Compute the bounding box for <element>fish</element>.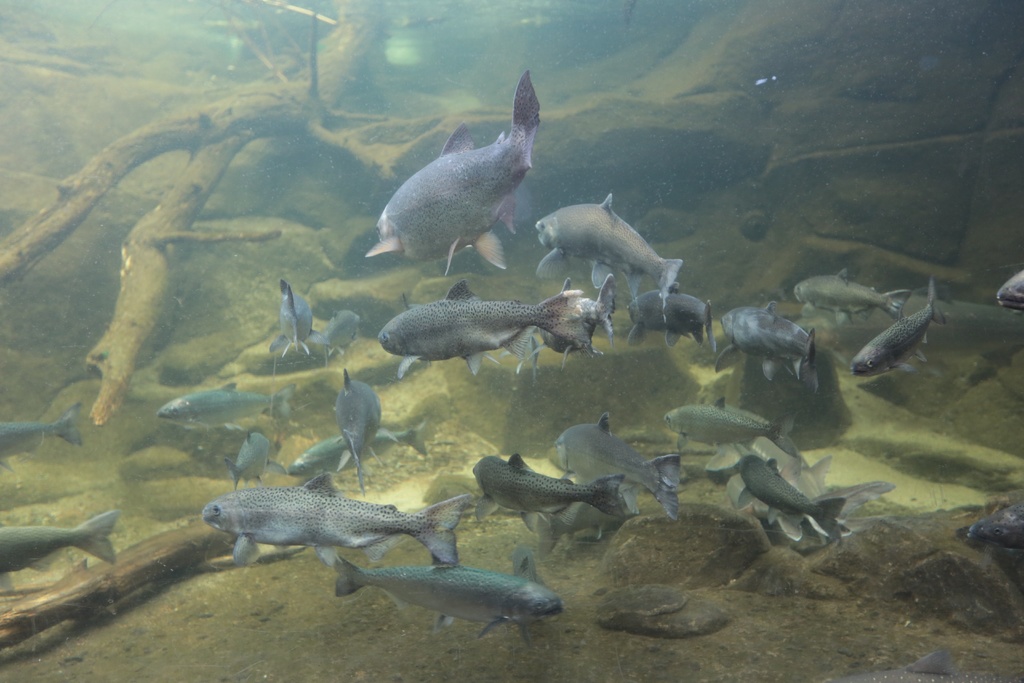
<region>530, 181, 691, 303</region>.
